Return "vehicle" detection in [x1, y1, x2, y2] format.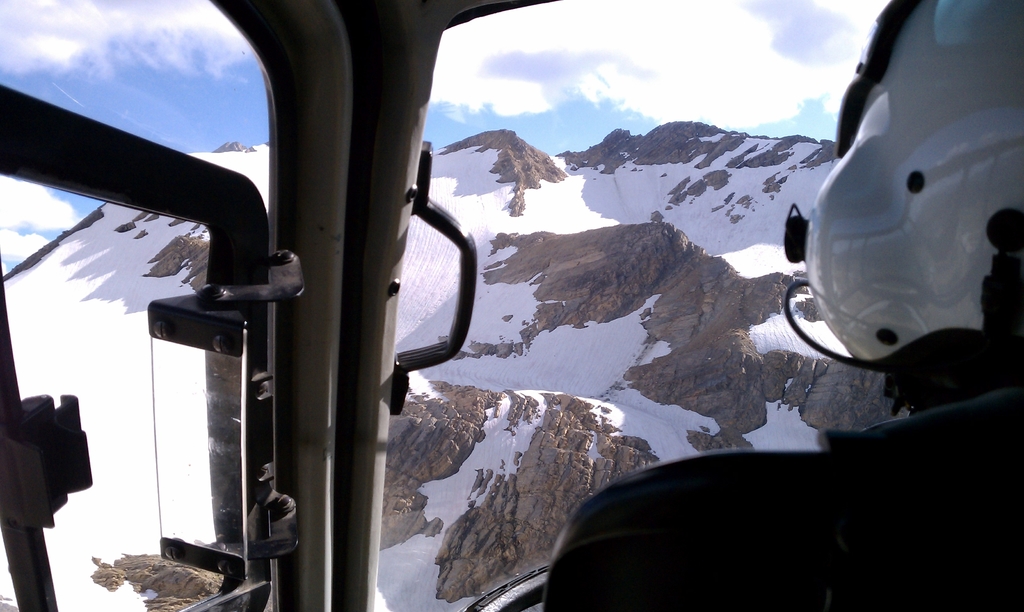
[0, 0, 1023, 611].
